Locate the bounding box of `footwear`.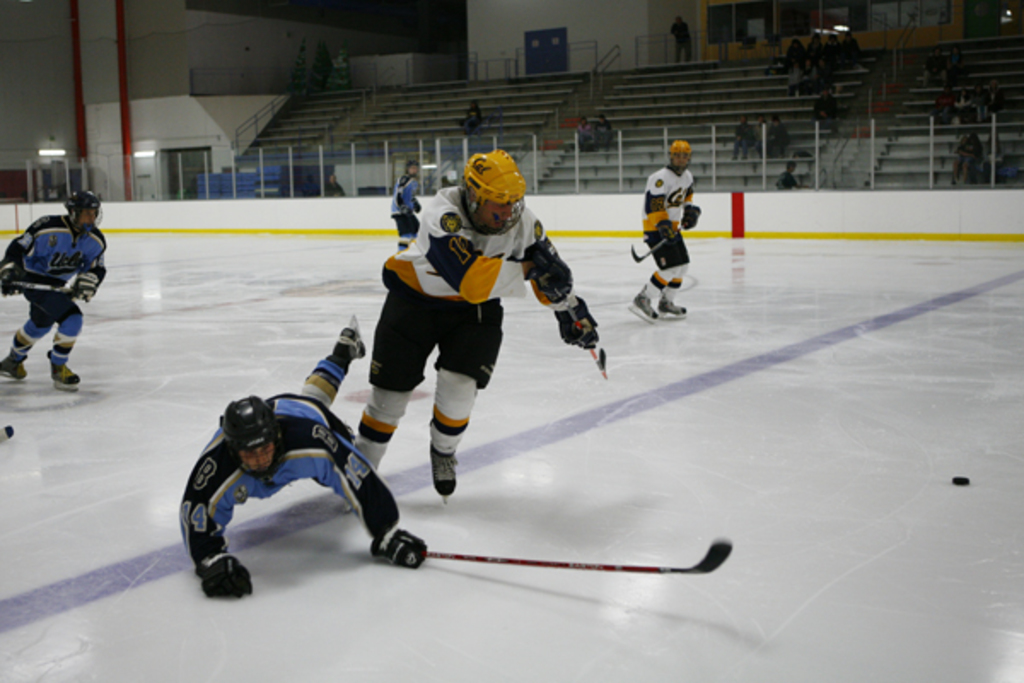
Bounding box: 630:289:659:326.
